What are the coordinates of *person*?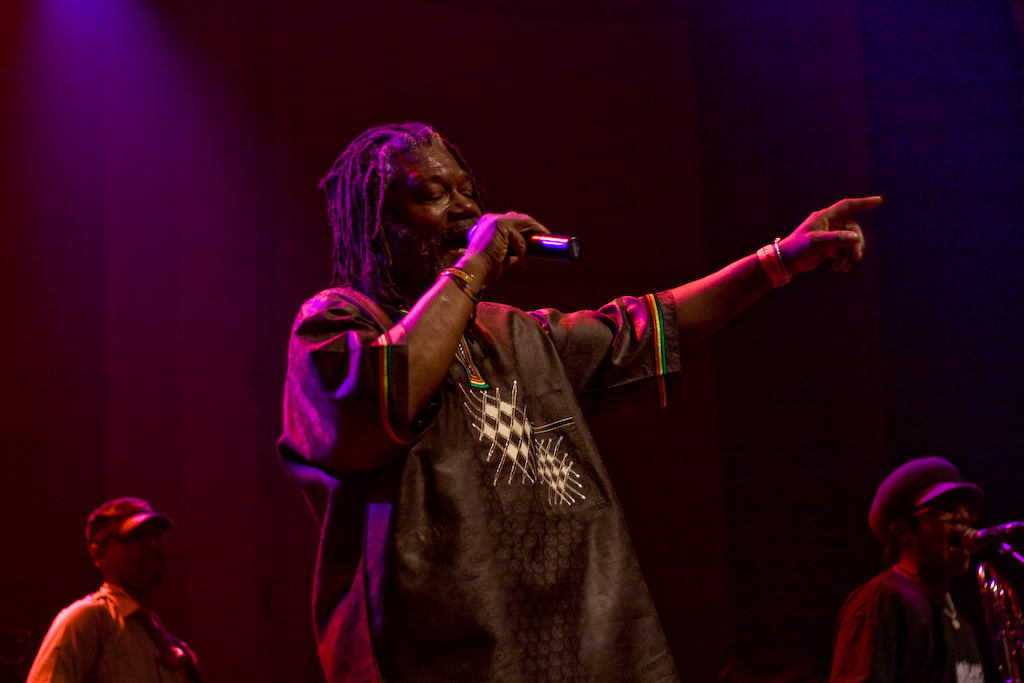
crop(303, 136, 868, 669).
